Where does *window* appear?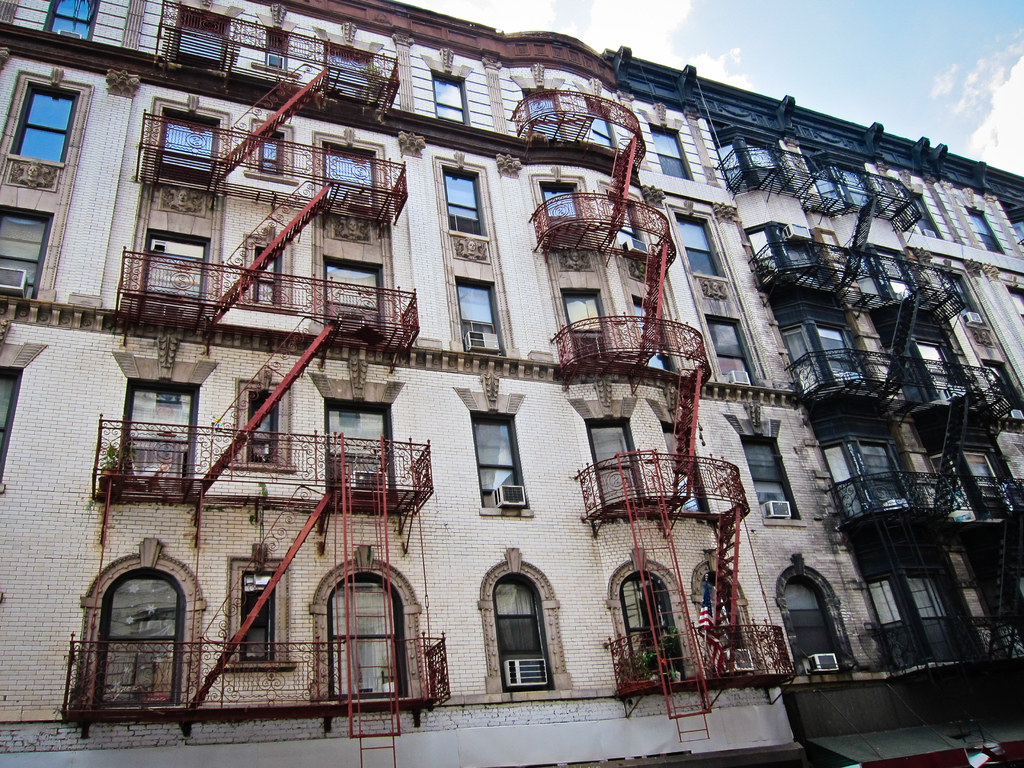
Appears at 786,563,838,675.
